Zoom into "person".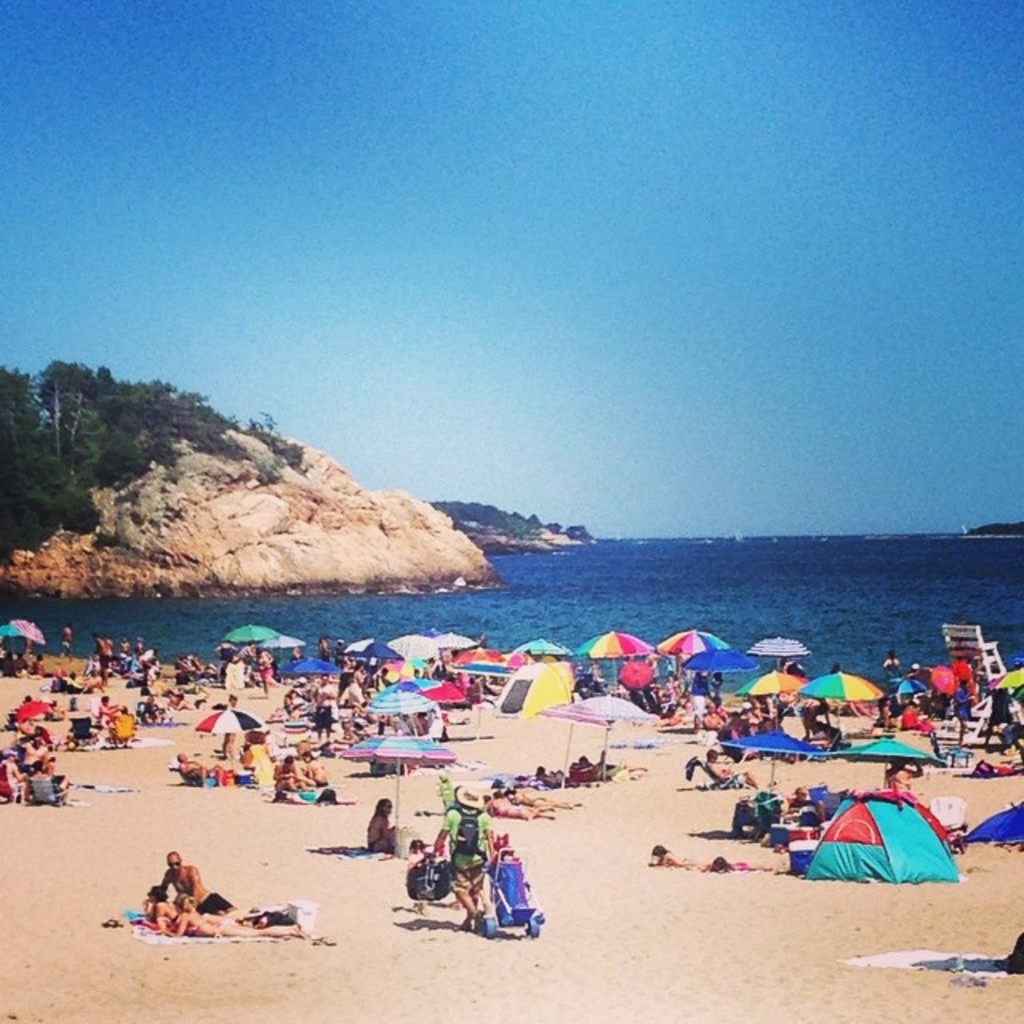
Zoom target: {"left": 98, "top": 698, "right": 125, "bottom": 744}.
